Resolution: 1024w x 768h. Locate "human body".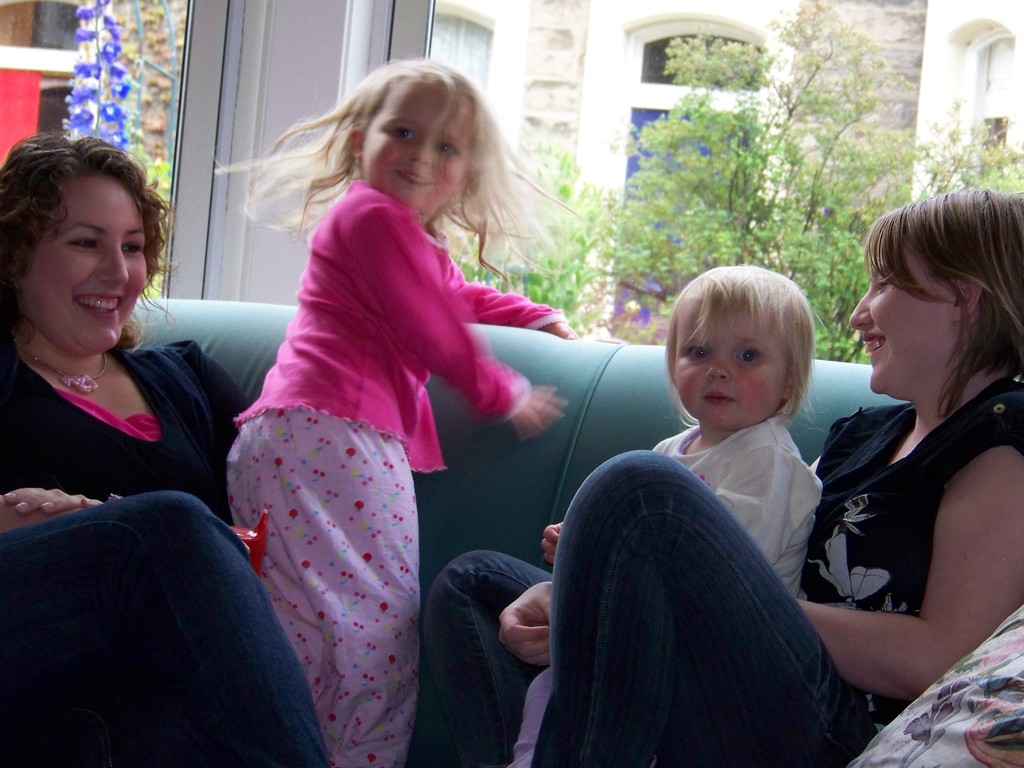
[0,127,310,767].
